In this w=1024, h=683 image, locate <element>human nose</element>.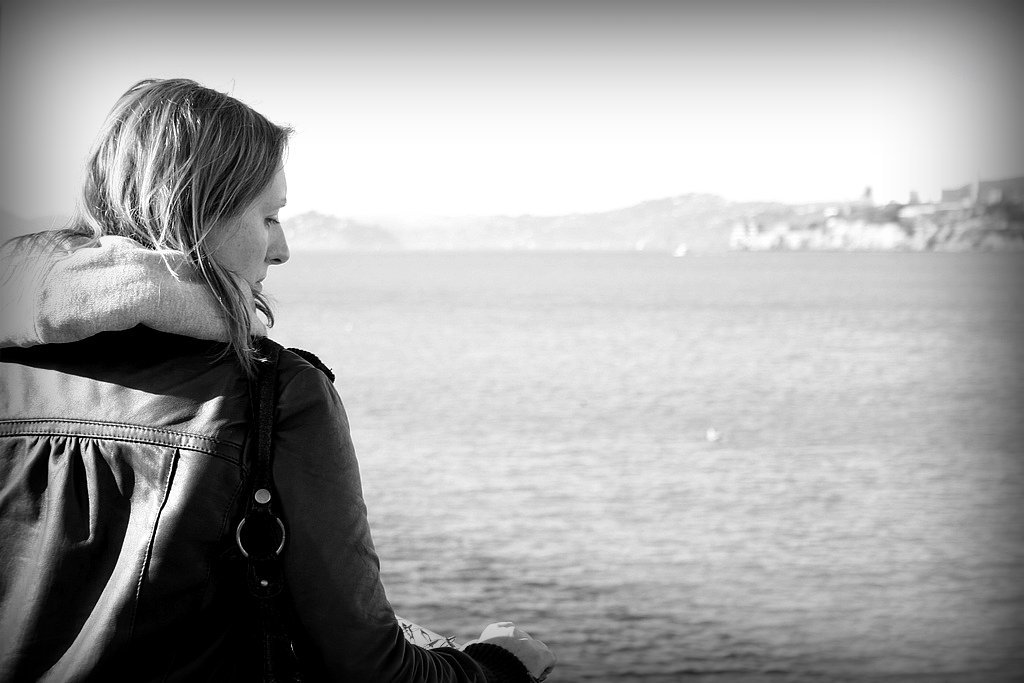
Bounding box: locate(265, 216, 288, 261).
